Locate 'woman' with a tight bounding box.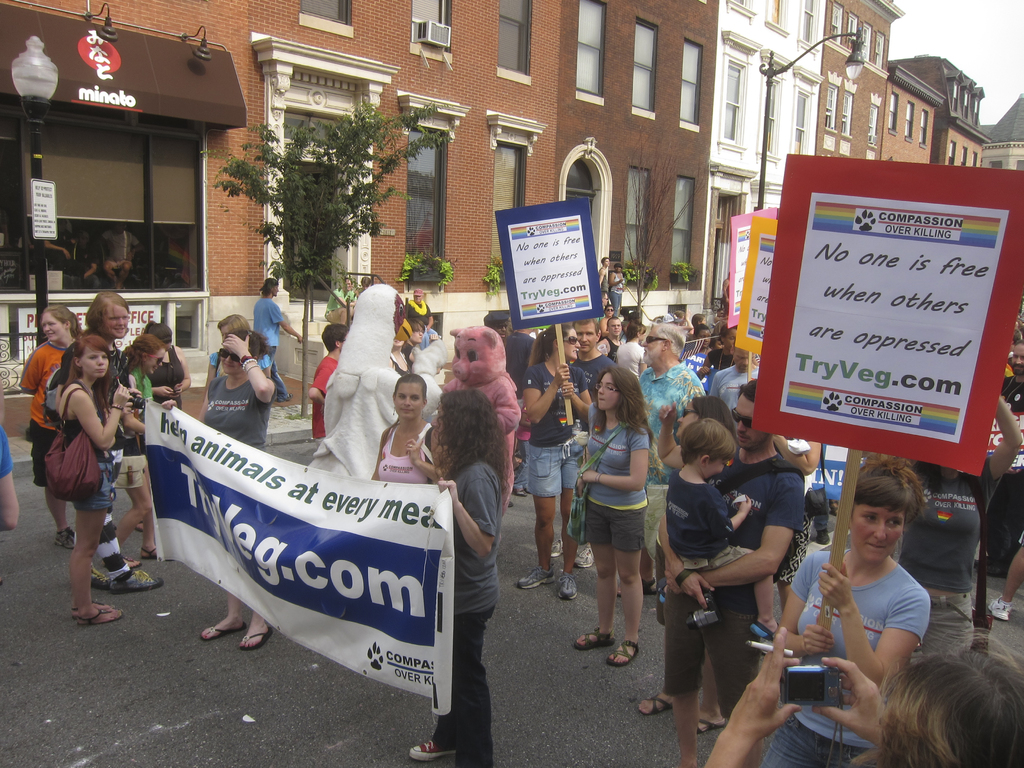
<region>202, 316, 275, 397</region>.
